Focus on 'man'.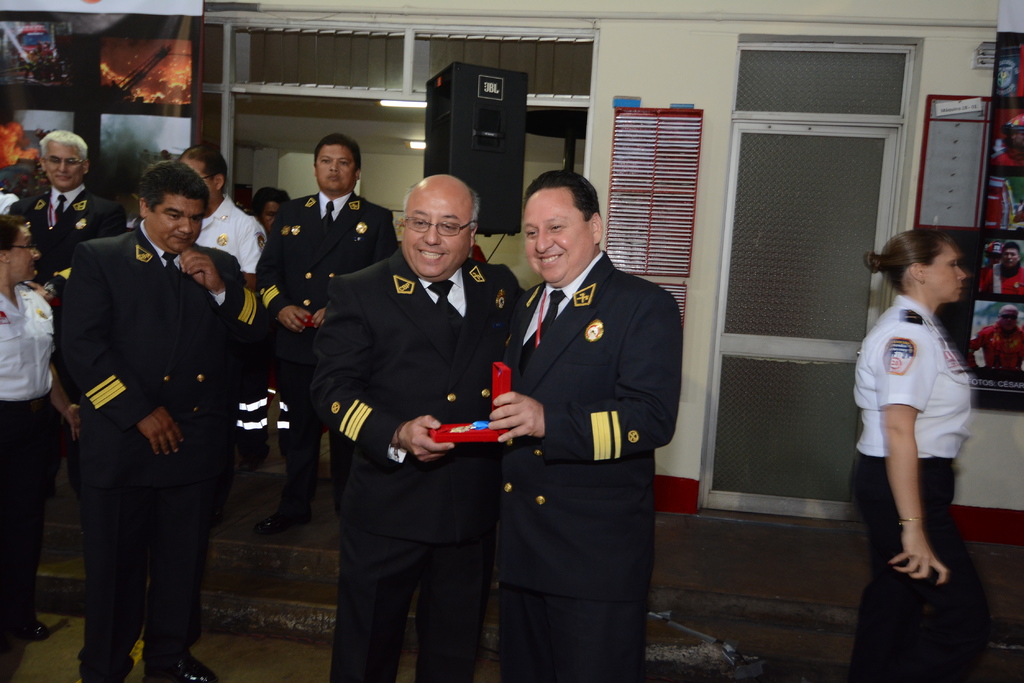
Focused at Rect(250, 138, 404, 534).
